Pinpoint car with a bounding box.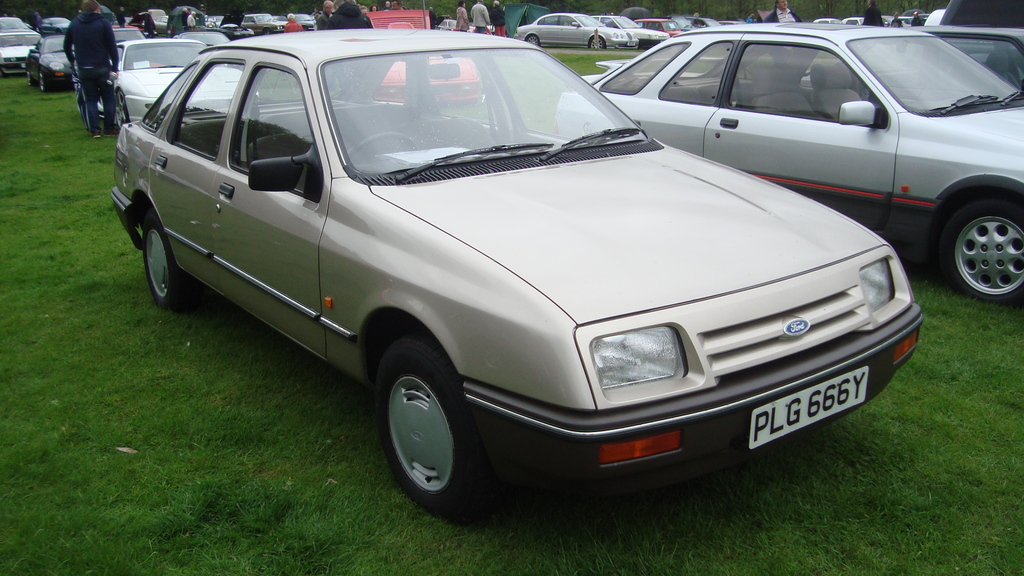
crop(0, 29, 49, 76).
